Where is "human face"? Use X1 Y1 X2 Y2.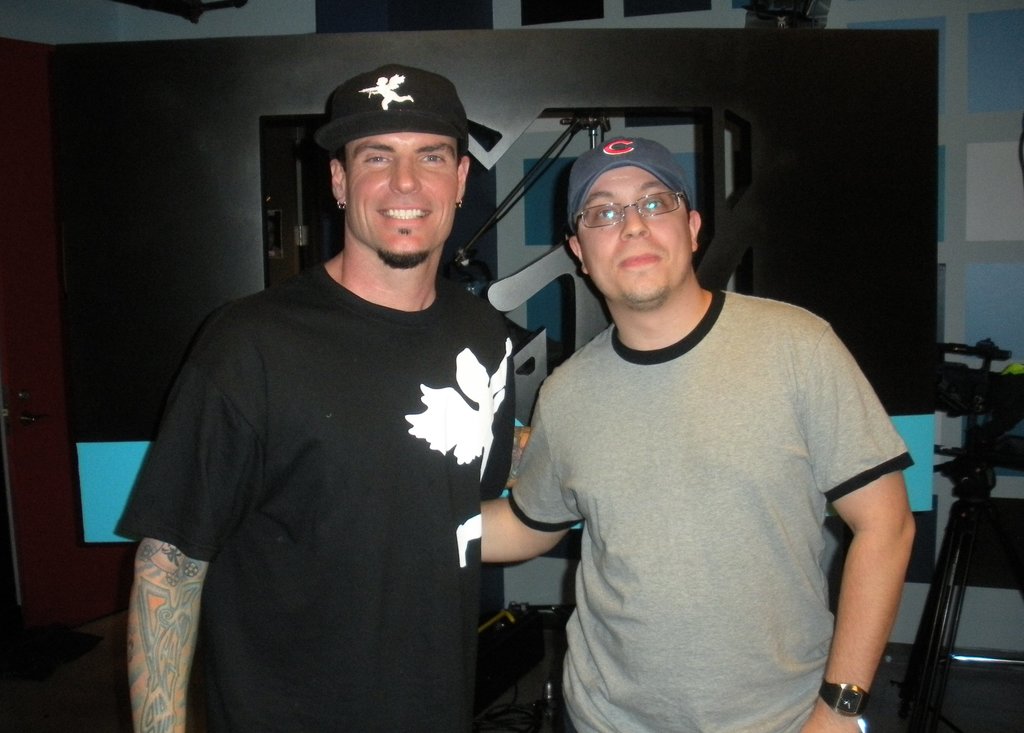
575 161 689 297.
